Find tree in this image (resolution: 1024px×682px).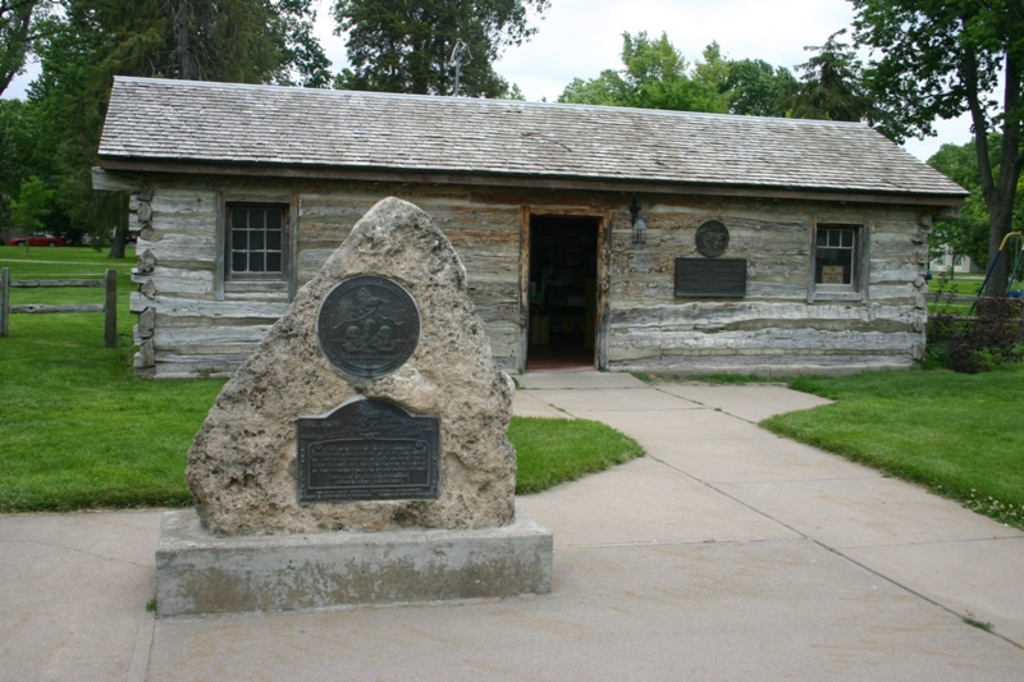
l=710, t=60, r=804, b=109.
